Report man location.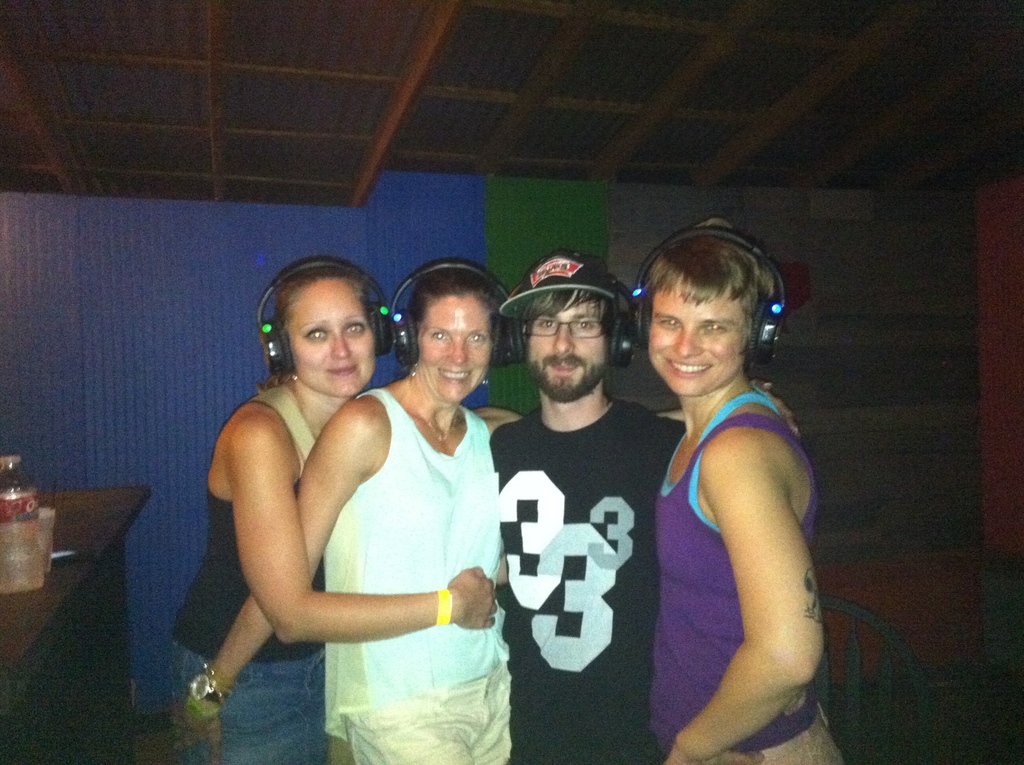
Report: bbox(487, 252, 687, 764).
